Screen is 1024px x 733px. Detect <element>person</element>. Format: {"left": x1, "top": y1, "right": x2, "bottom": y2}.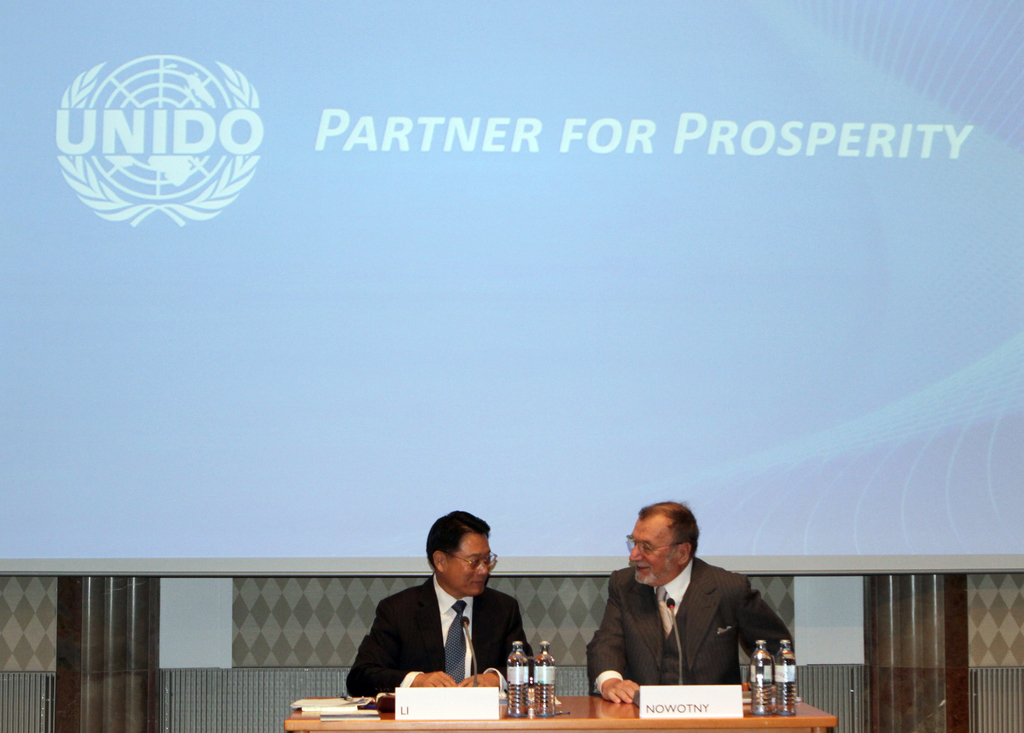
{"left": 588, "top": 501, "right": 800, "bottom": 710}.
